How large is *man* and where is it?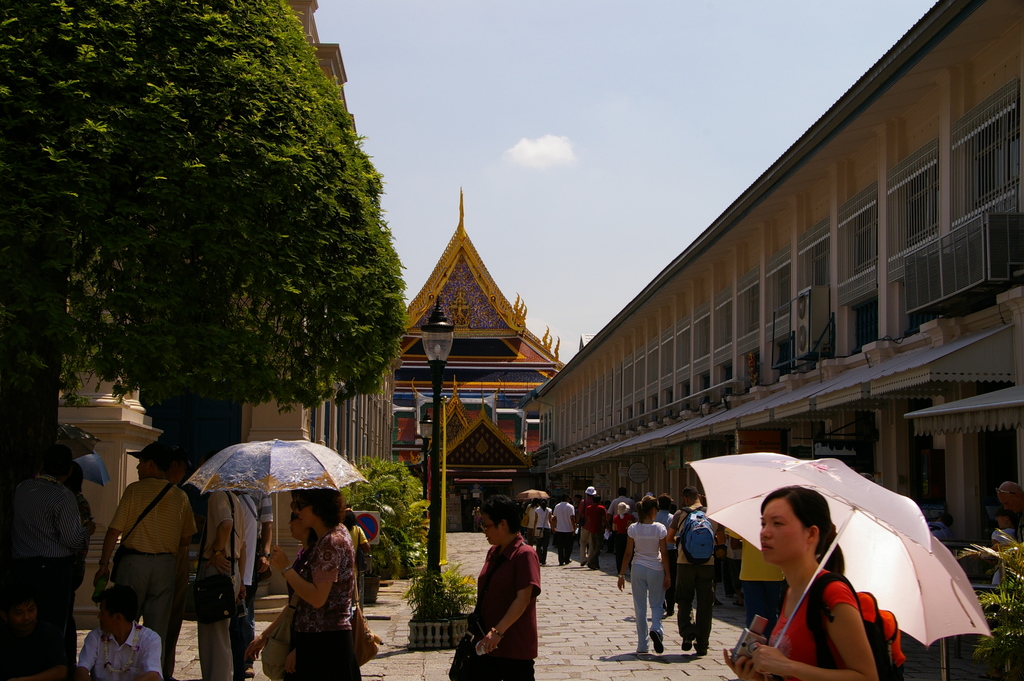
Bounding box: <box>252,487,274,579</box>.
